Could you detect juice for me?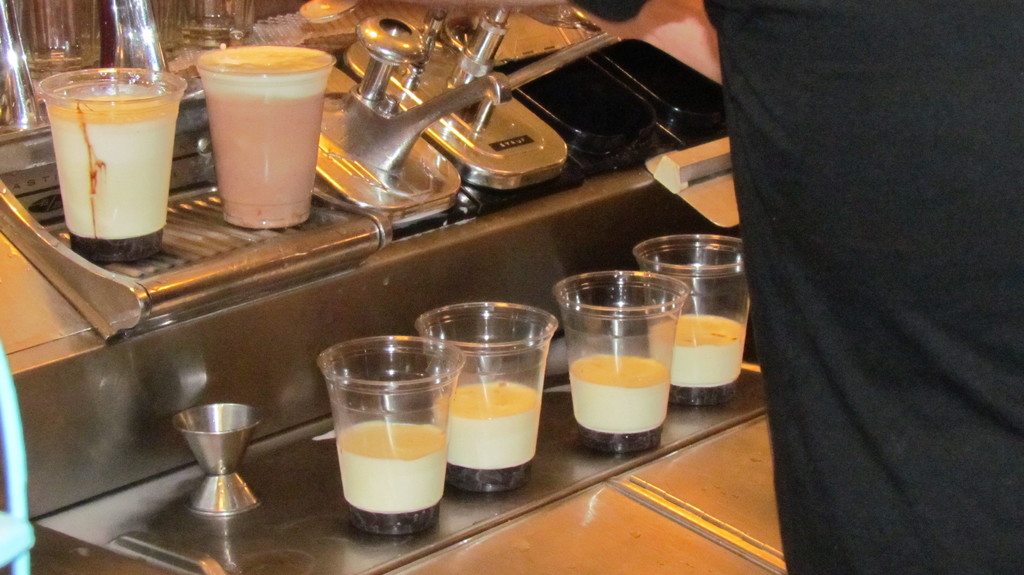
Detection result: pyautogui.locateOnScreen(648, 315, 749, 412).
